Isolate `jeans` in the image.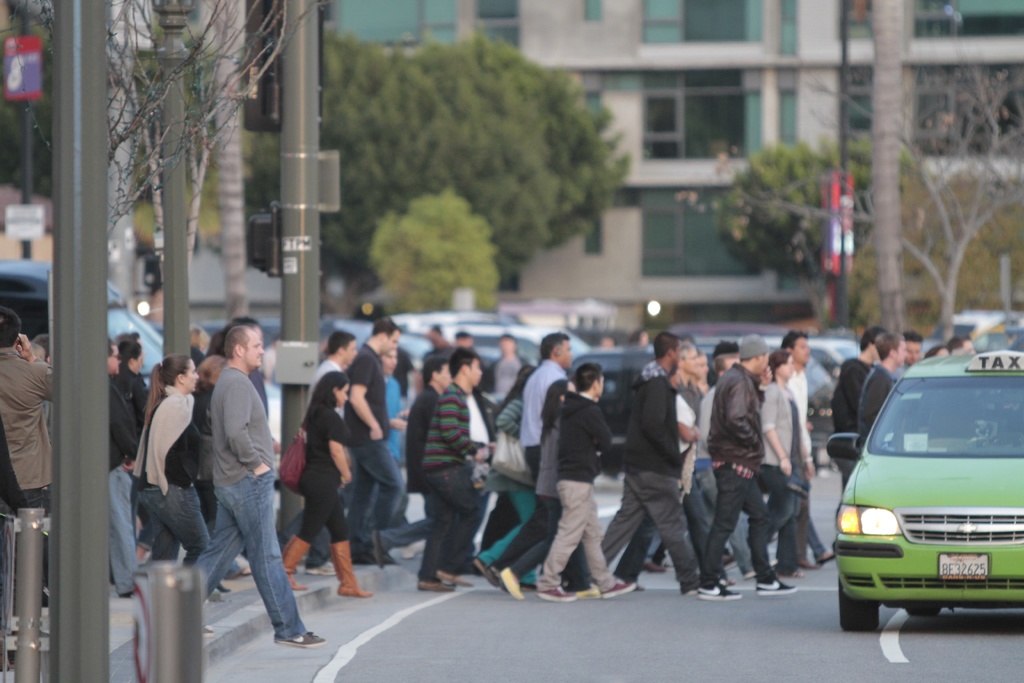
Isolated region: 715,468,774,579.
